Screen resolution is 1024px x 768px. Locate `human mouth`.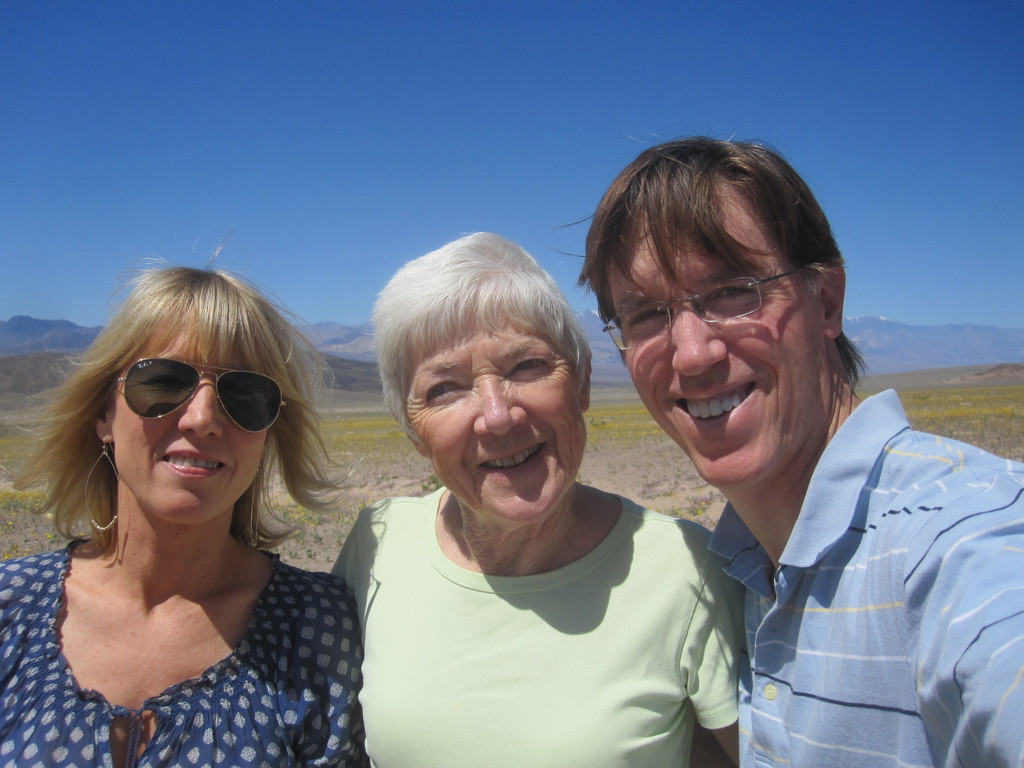
(149, 444, 234, 483).
